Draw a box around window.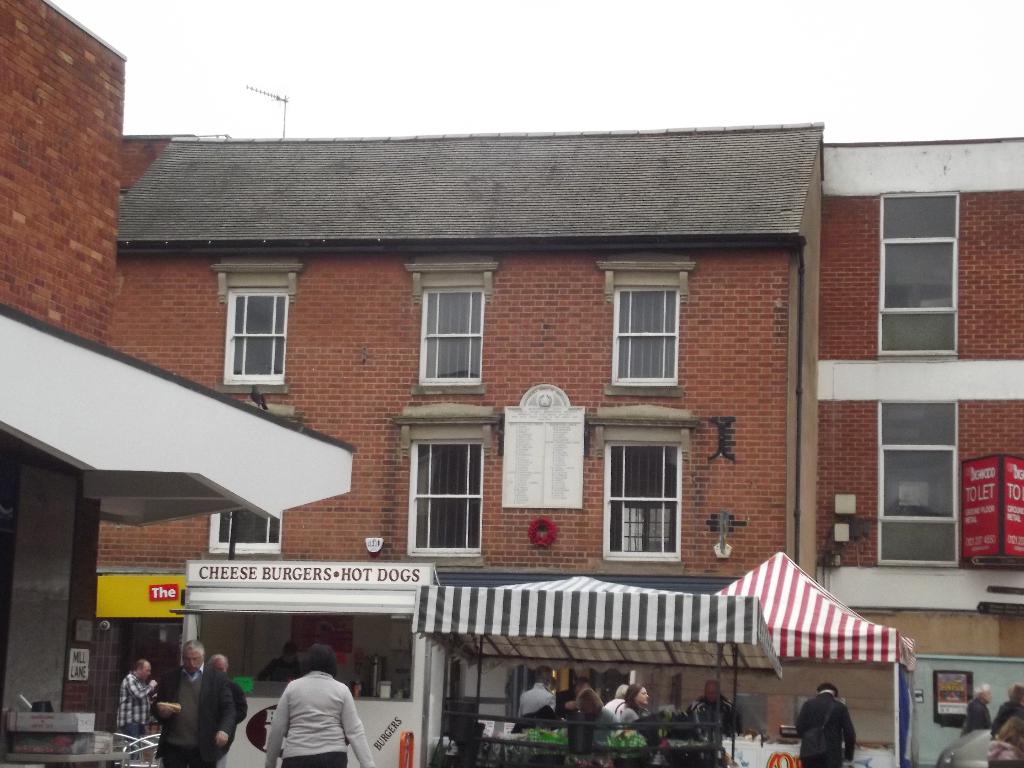
(x1=608, y1=287, x2=682, y2=387).
